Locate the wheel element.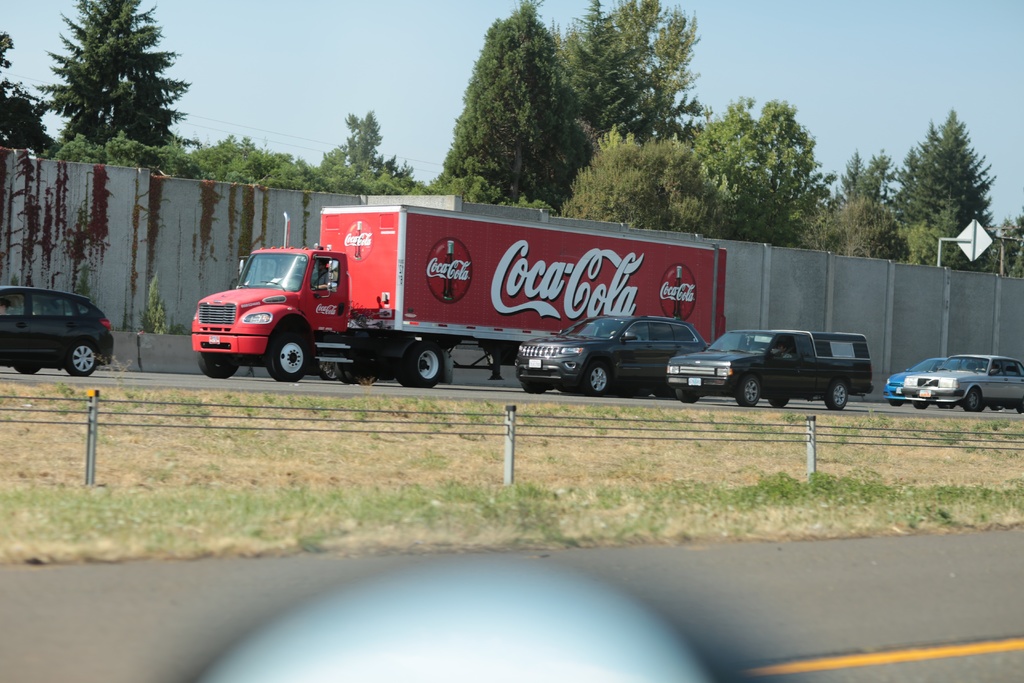
Element bbox: 265, 329, 312, 382.
